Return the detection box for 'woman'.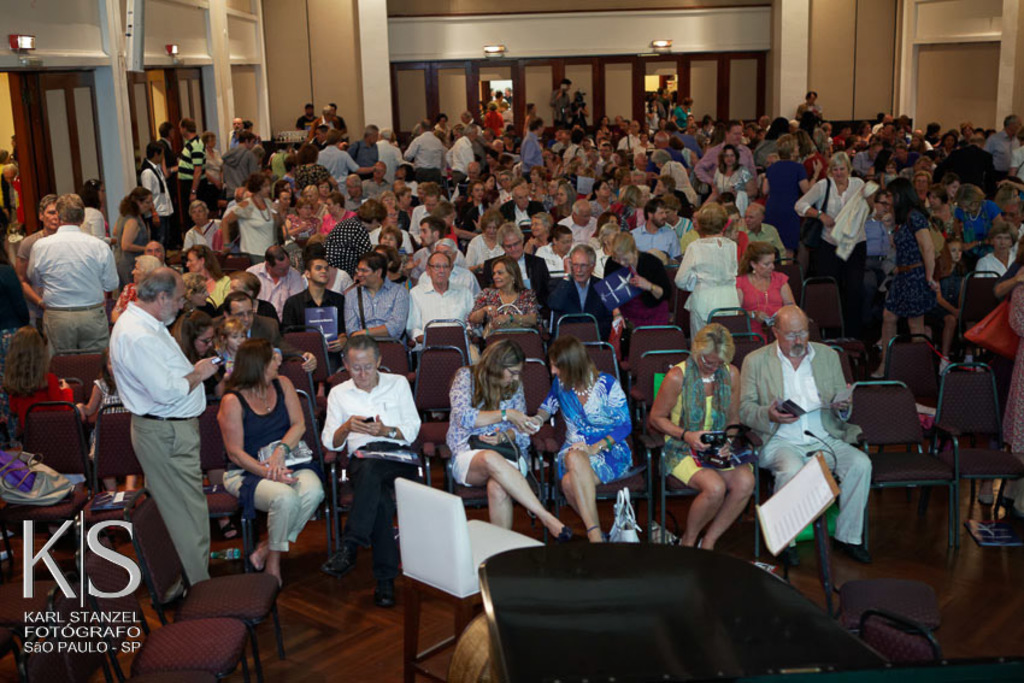
left=76, top=179, right=118, bottom=245.
